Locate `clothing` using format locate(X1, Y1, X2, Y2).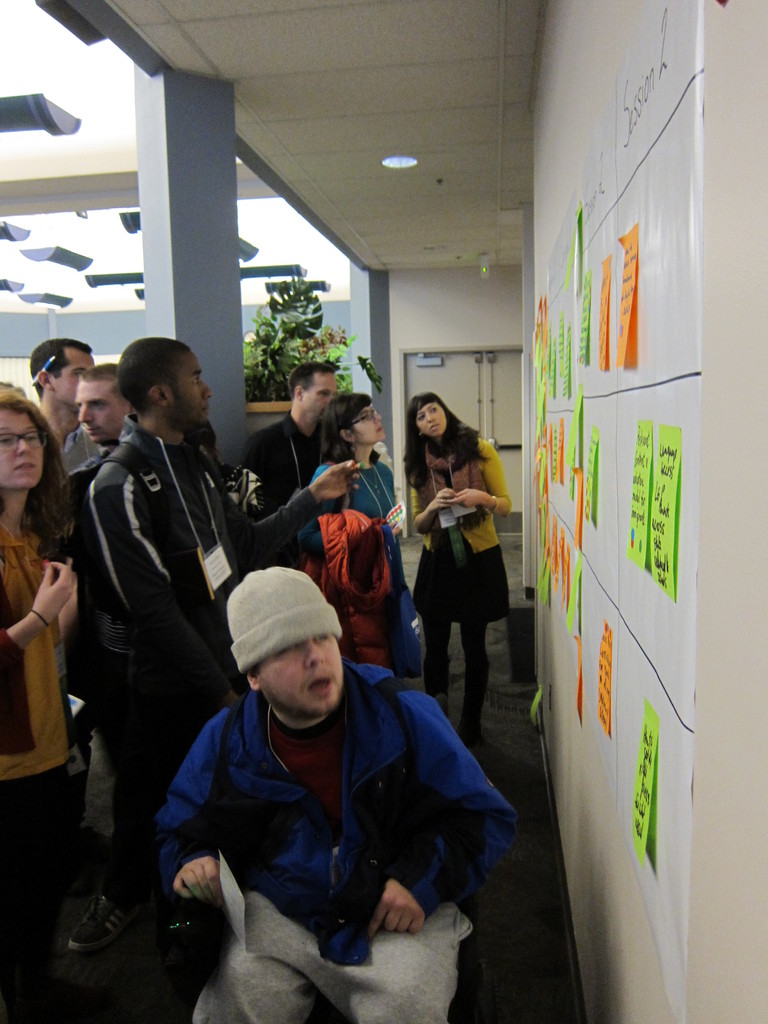
locate(410, 438, 512, 744).
